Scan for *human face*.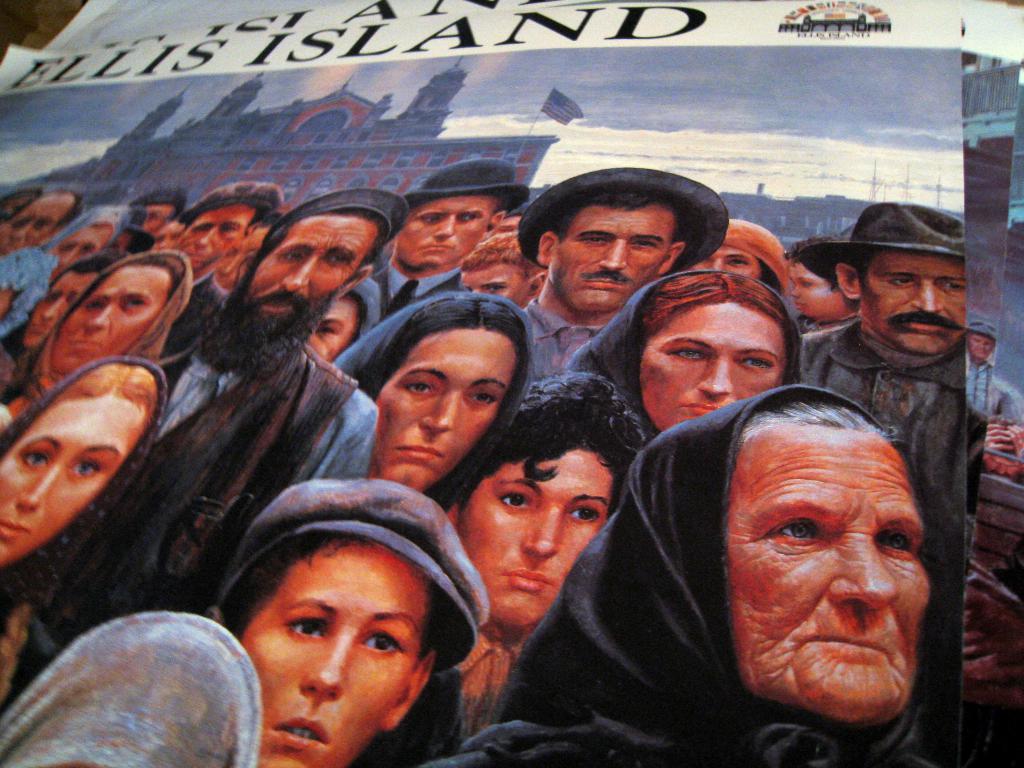
Scan result: box(0, 195, 75, 253).
